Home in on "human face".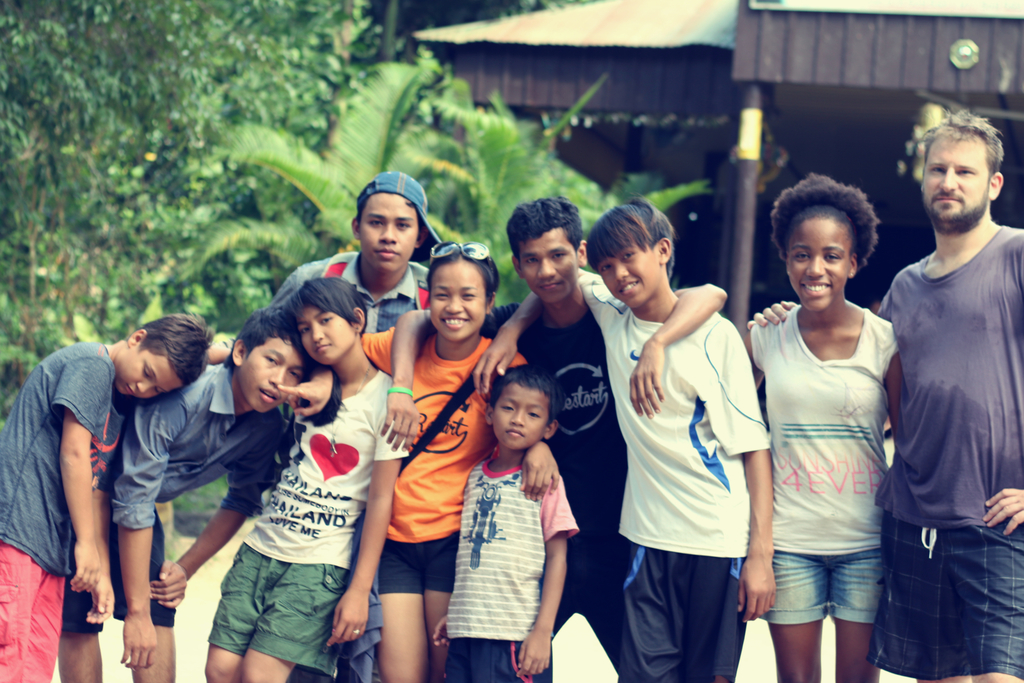
Homed in at x1=239, y1=338, x2=307, y2=414.
